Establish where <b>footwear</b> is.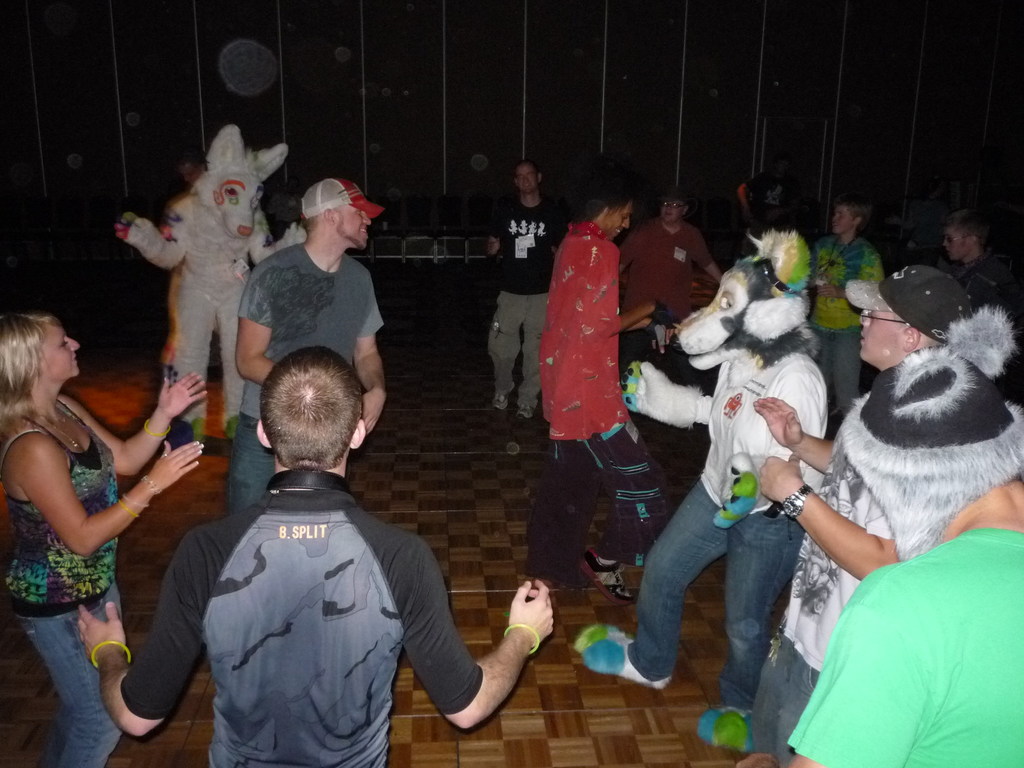
Established at detection(517, 402, 533, 418).
